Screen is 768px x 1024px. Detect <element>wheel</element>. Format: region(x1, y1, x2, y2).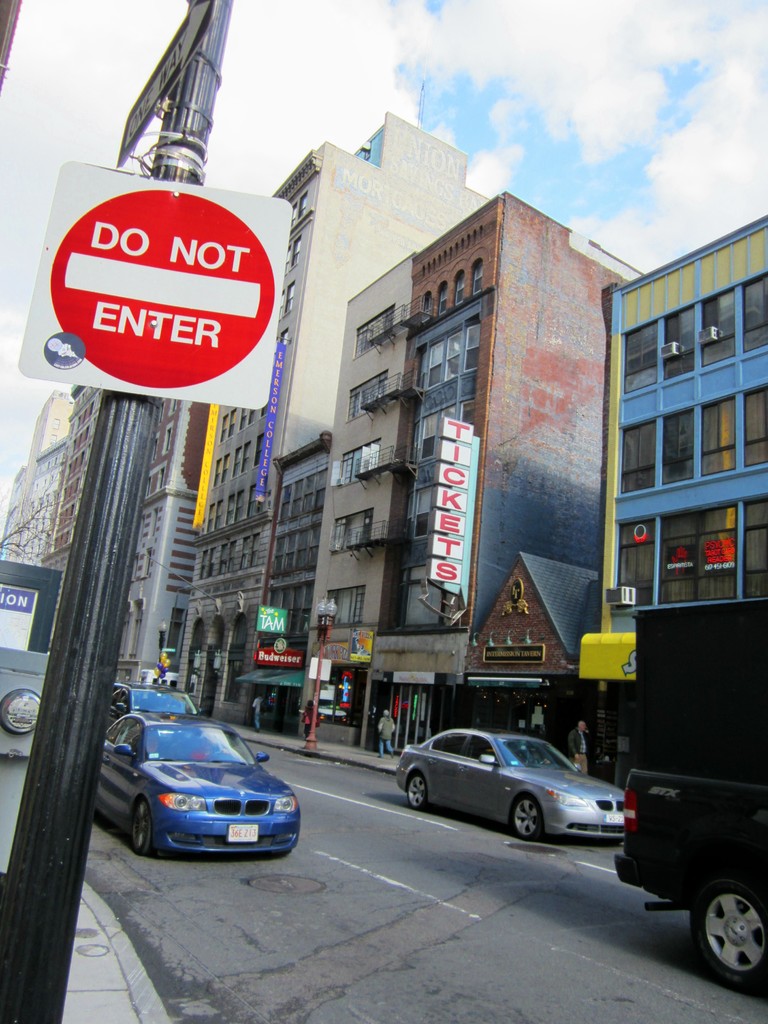
region(408, 769, 427, 814).
